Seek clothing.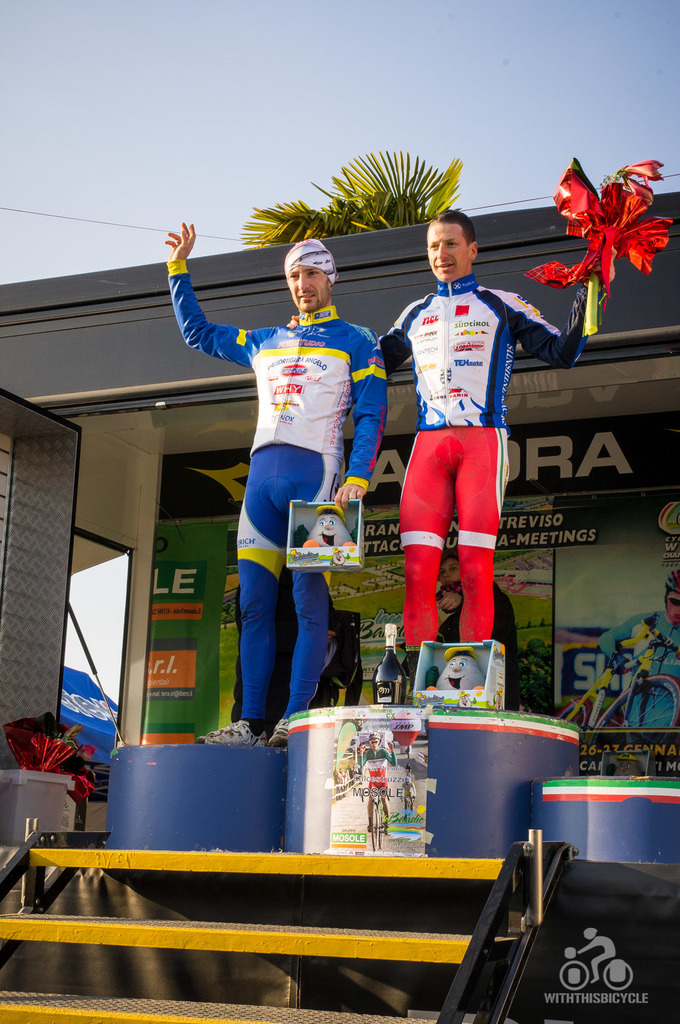
BBox(377, 274, 606, 648).
